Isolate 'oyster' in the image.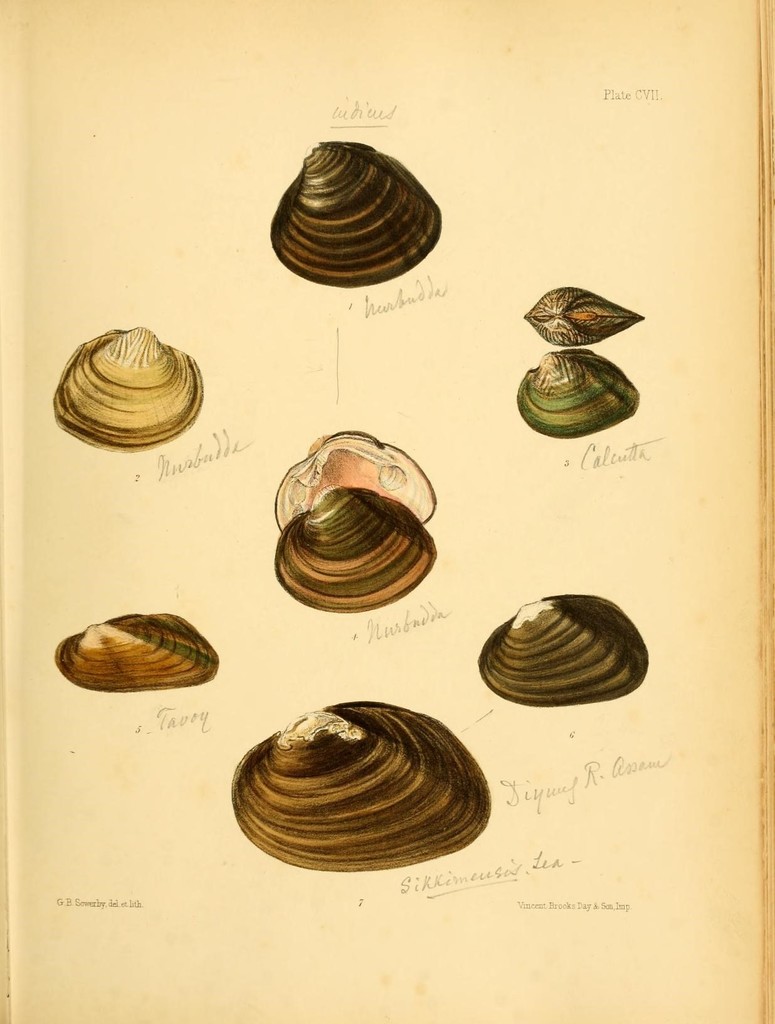
Isolated region: 512, 346, 639, 440.
